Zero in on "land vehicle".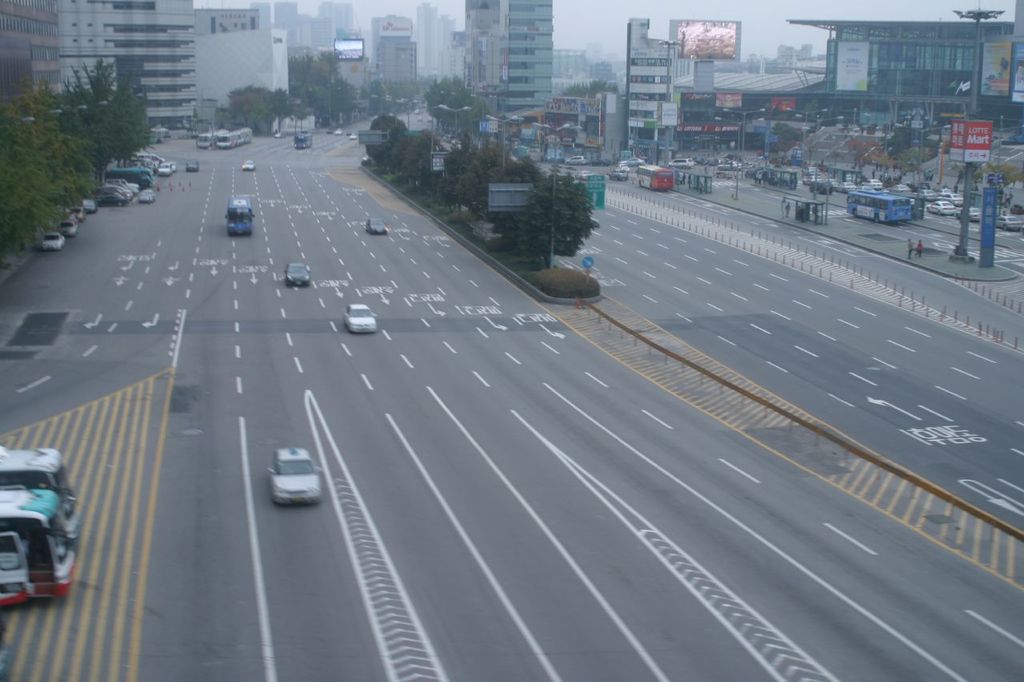
Zeroed in: rect(79, 197, 100, 214).
